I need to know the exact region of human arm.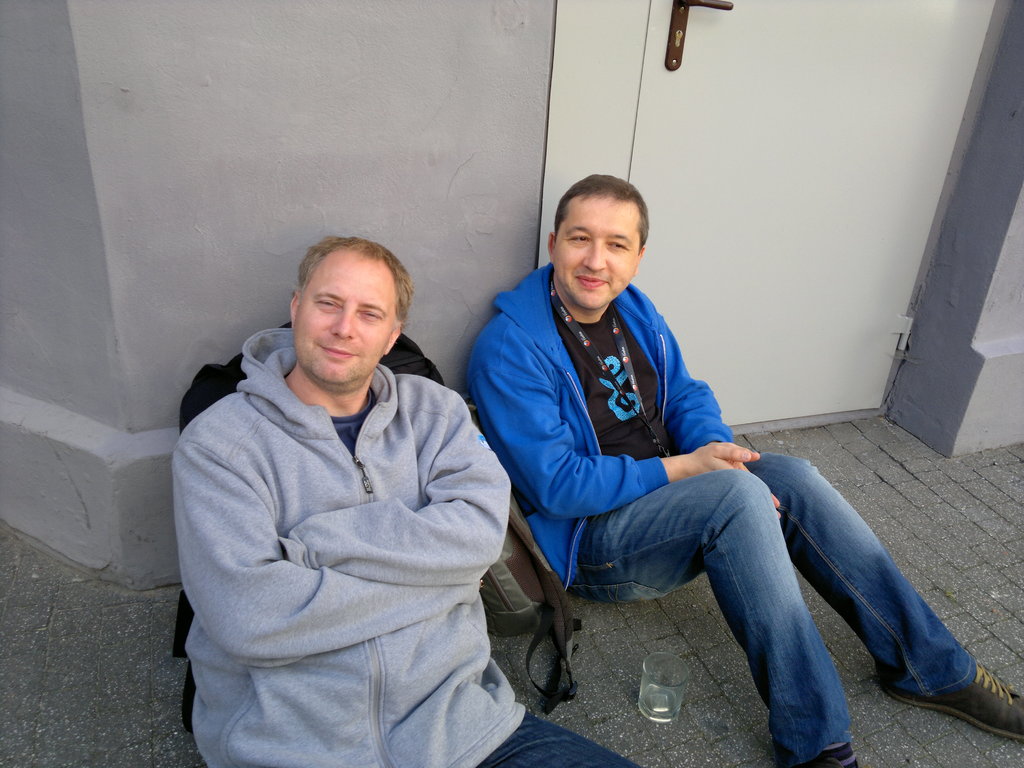
Region: 173, 439, 483, 668.
